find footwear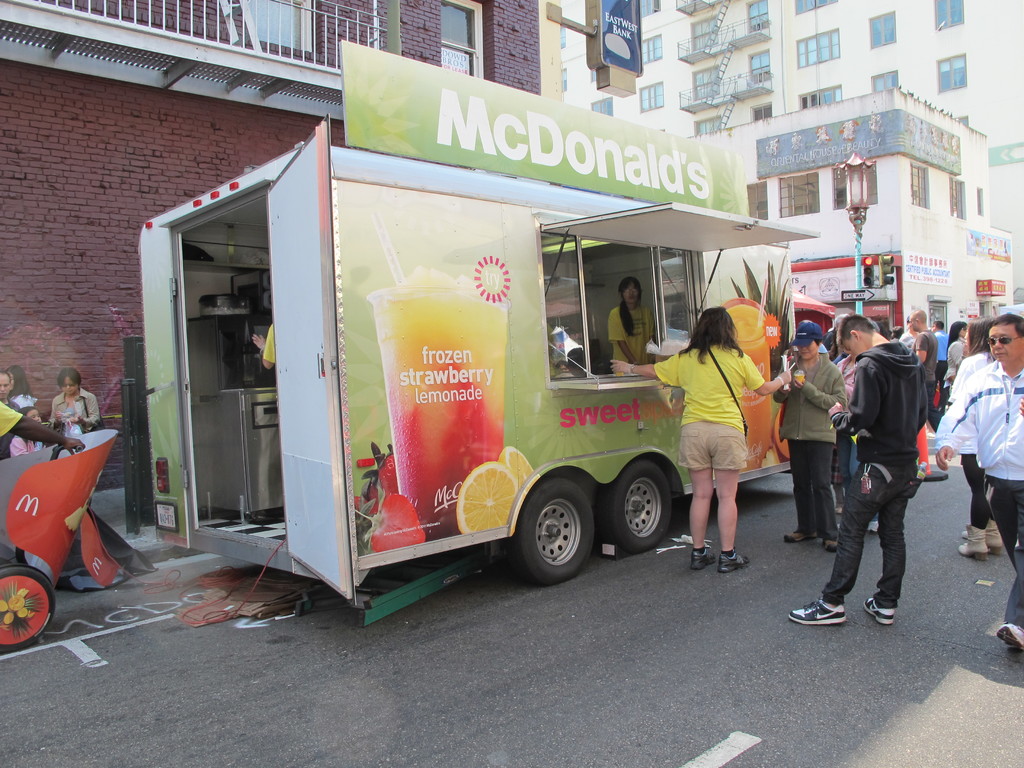
x1=693, y1=544, x2=718, y2=575
